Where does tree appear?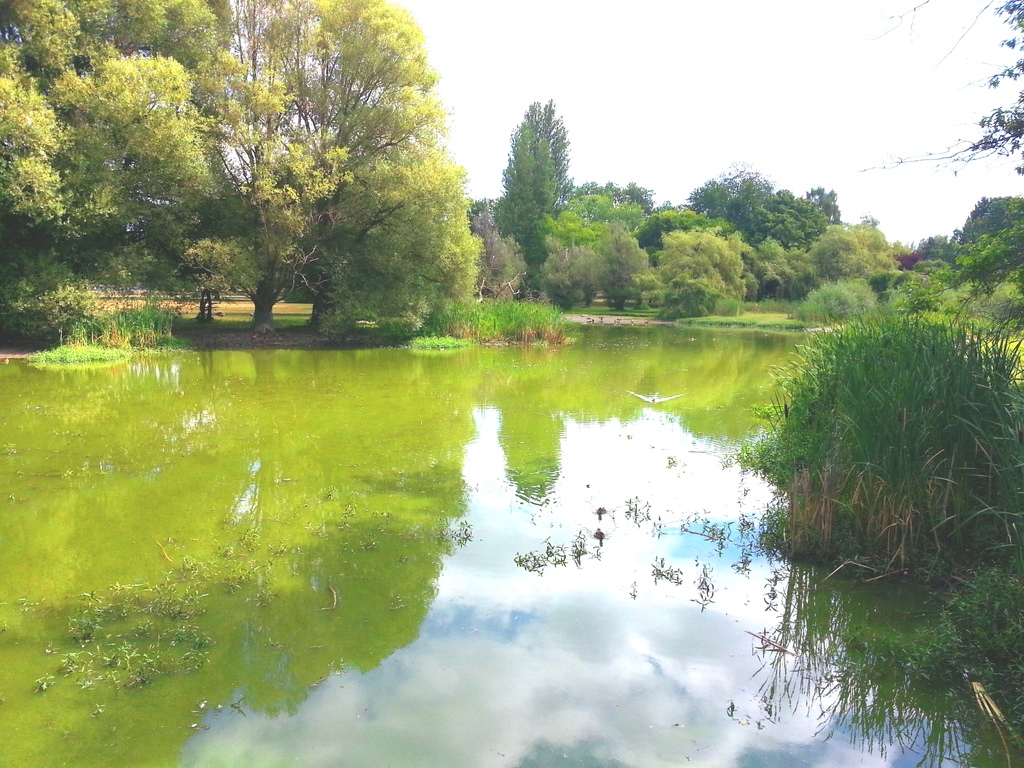
Appears at x1=0, y1=0, x2=116, y2=380.
